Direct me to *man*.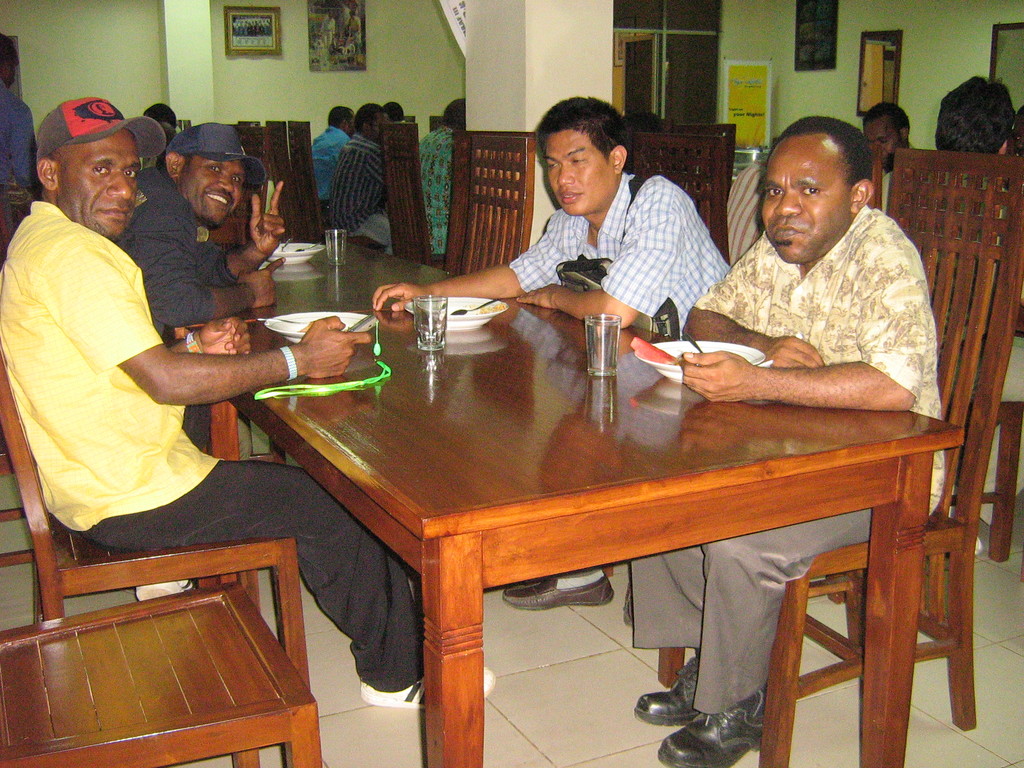
Direction: crop(0, 95, 495, 712).
